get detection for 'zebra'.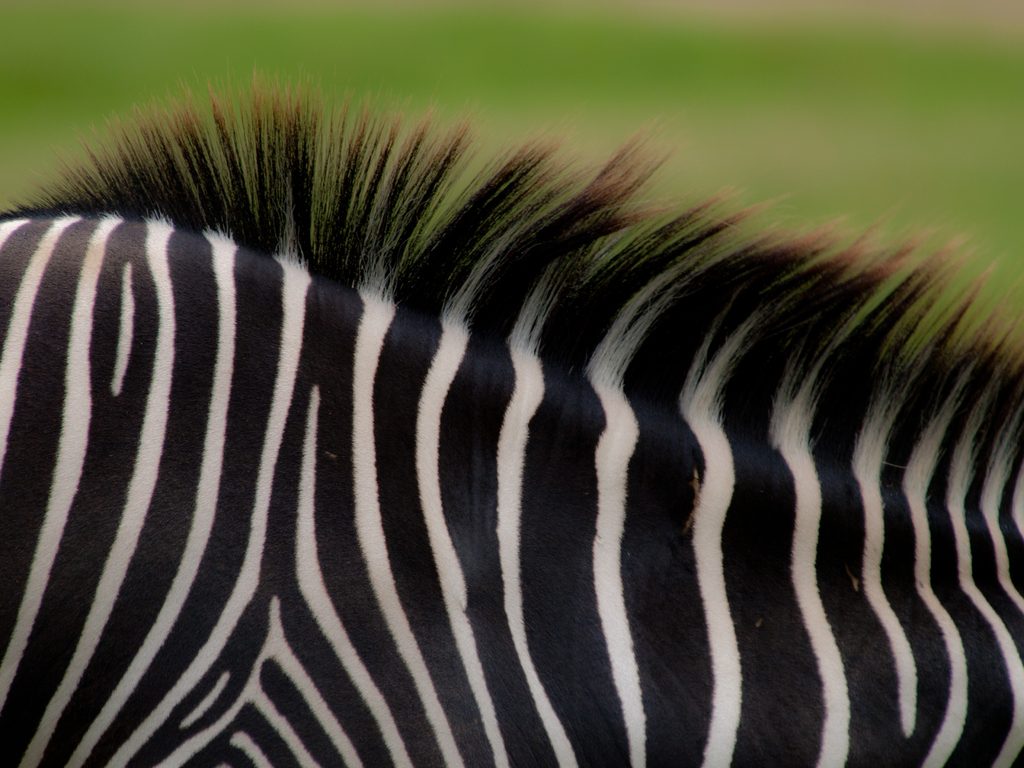
Detection: [left=0, top=60, right=1023, bottom=767].
